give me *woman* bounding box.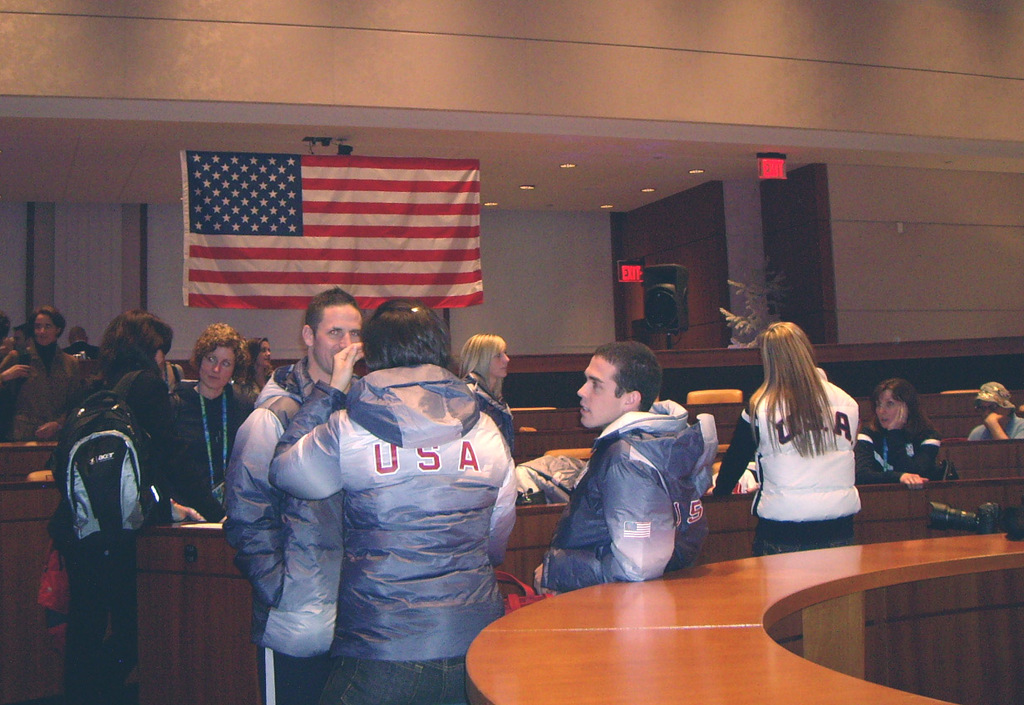
<box>47,309,199,696</box>.
